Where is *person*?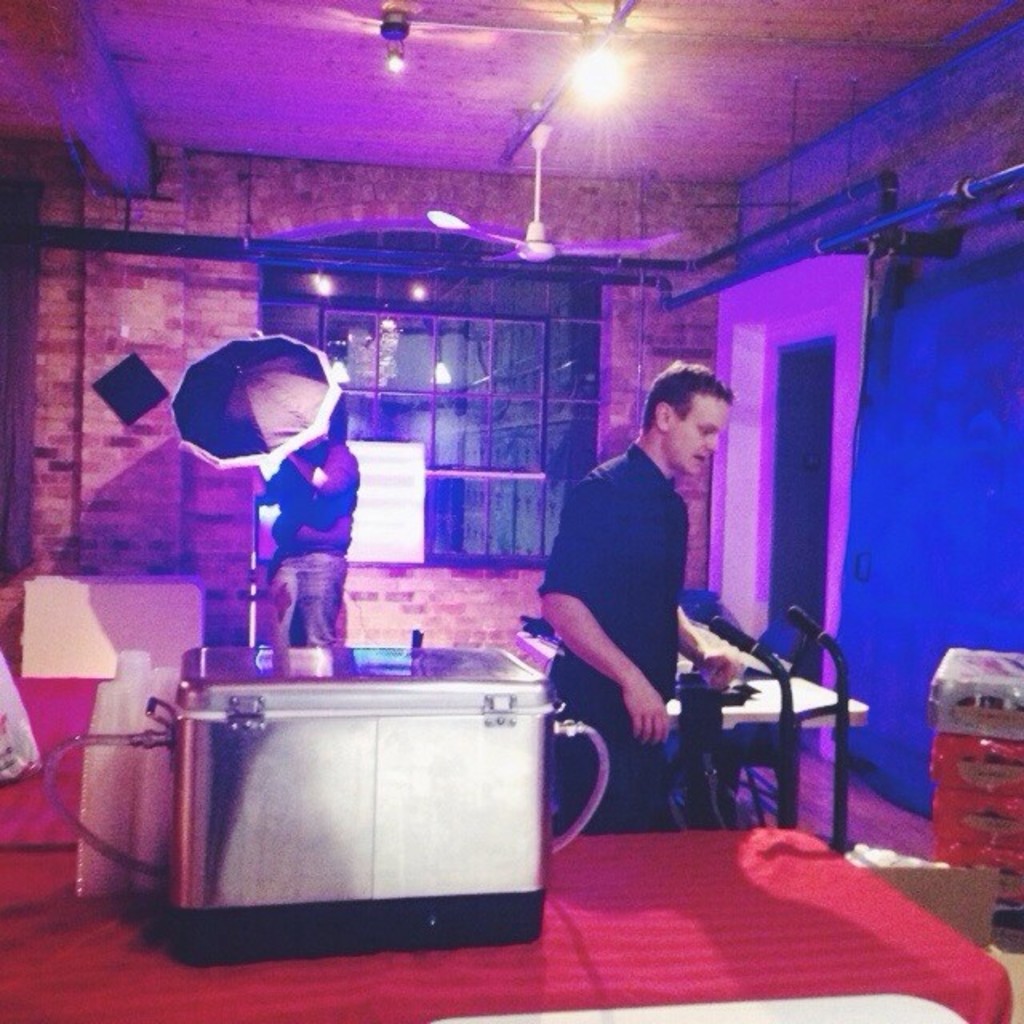
[542, 354, 731, 826].
